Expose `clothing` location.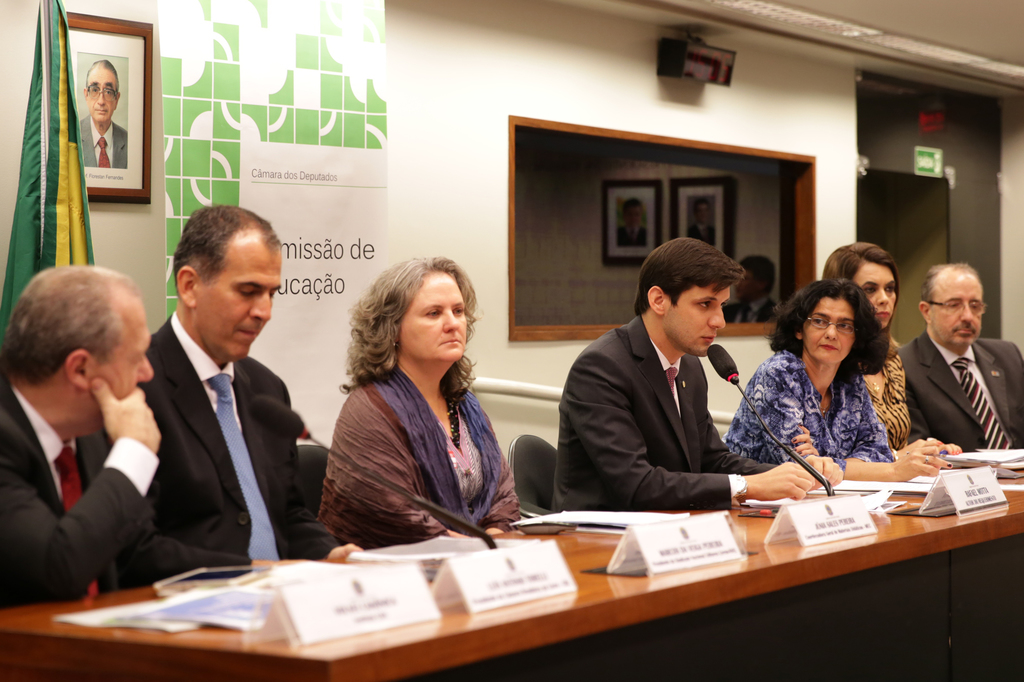
Exposed at detection(852, 339, 920, 457).
